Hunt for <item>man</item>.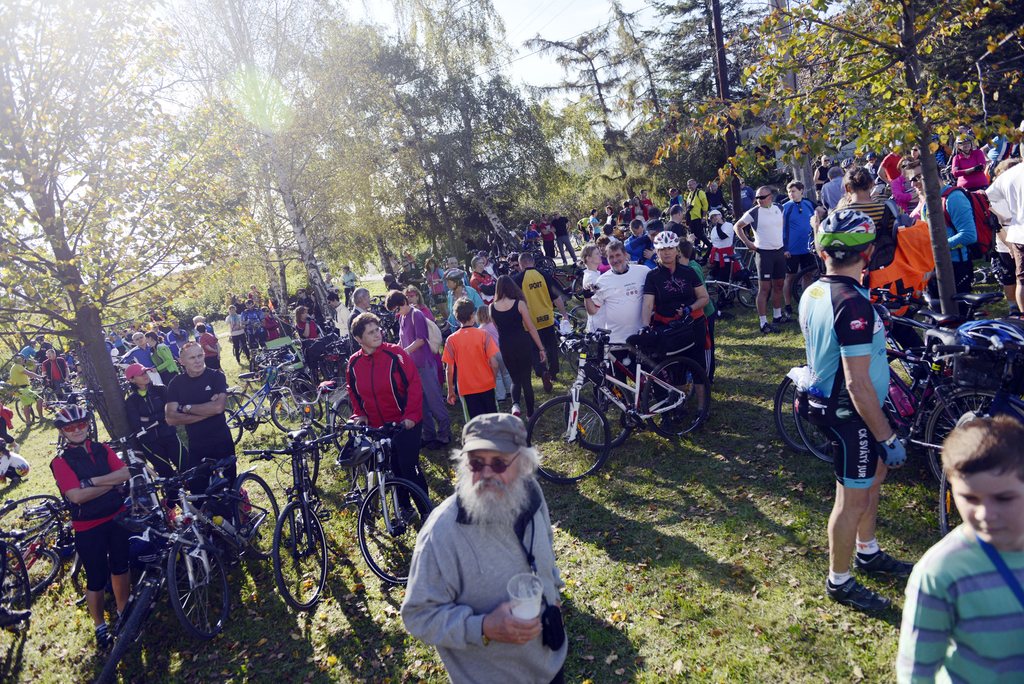
Hunted down at {"x1": 471, "y1": 256, "x2": 492, "y2": 303}.
